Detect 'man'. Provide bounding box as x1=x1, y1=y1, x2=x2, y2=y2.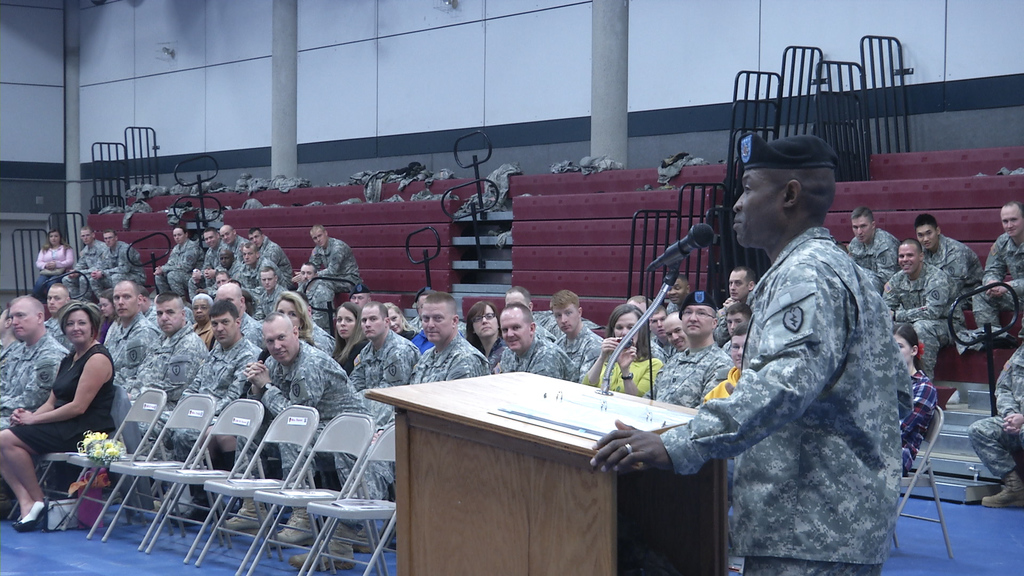
x1=59, y1=223, x2=109, y2=298.
